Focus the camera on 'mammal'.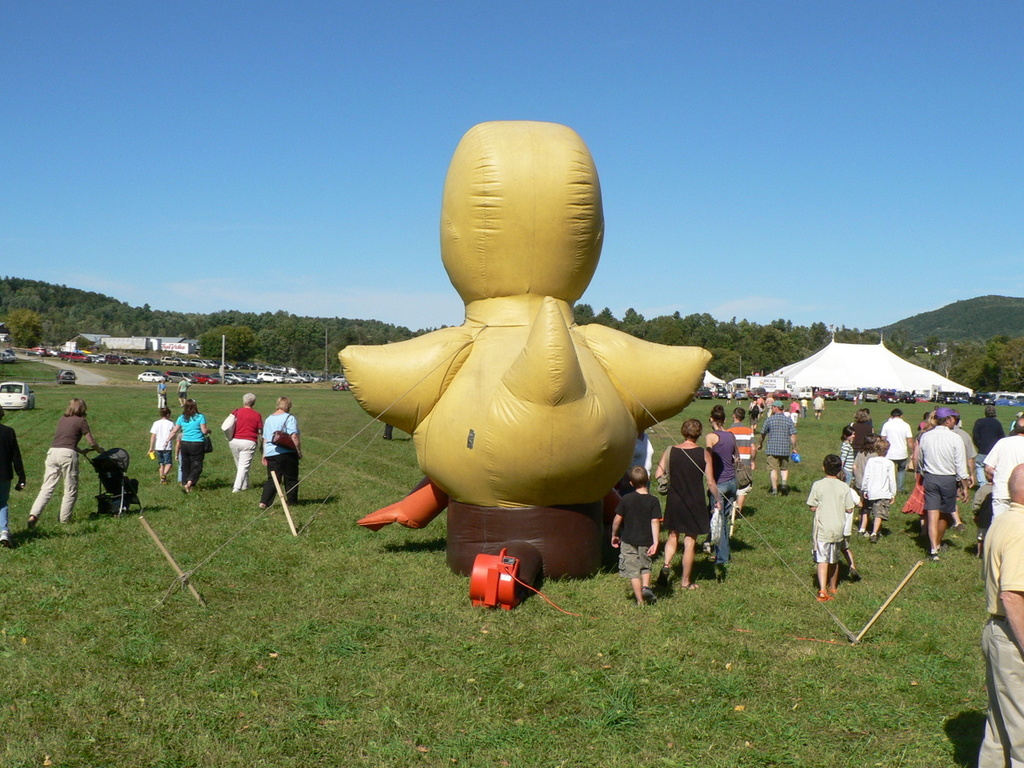
Focus region: x1=906, y1=419, x2=961, y2=539.
